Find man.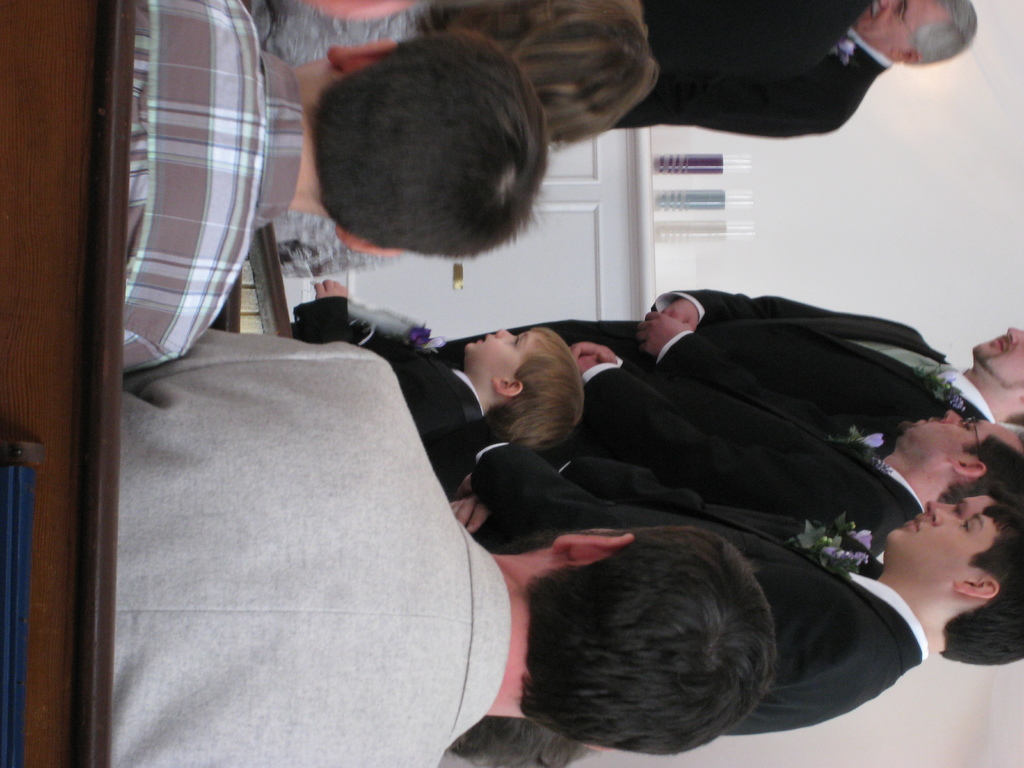
x1=424, y1=291, x2=1023, y2=452.
